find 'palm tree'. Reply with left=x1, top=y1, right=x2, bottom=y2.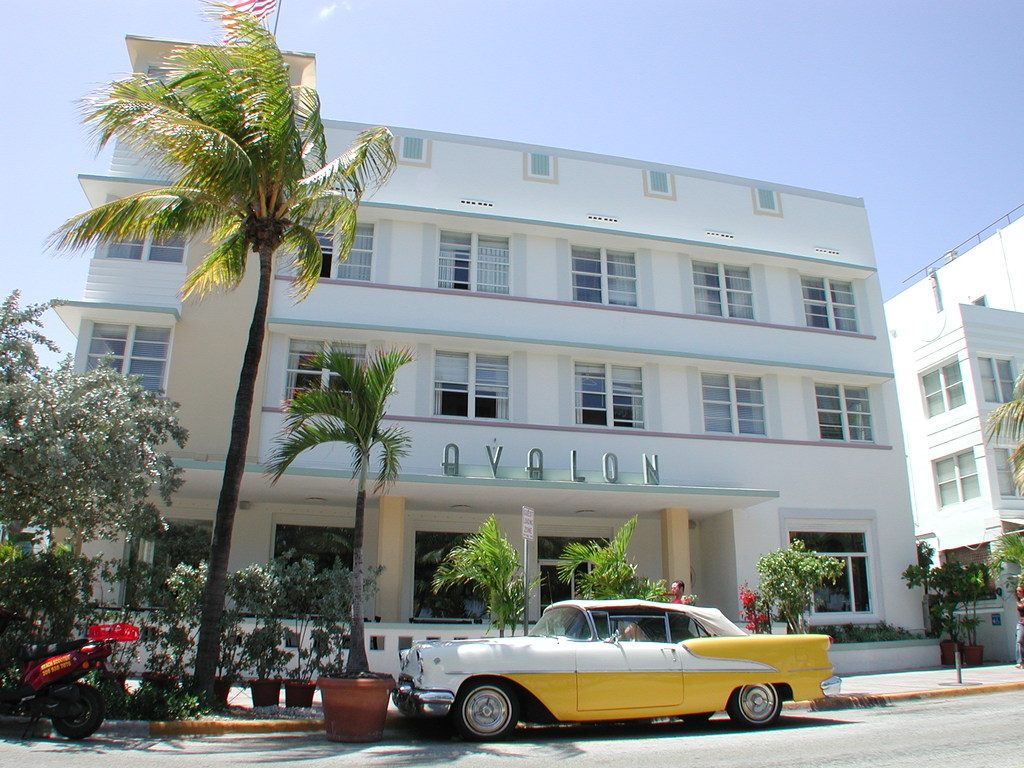
left=563, top=528, right=642, bottom=618.
